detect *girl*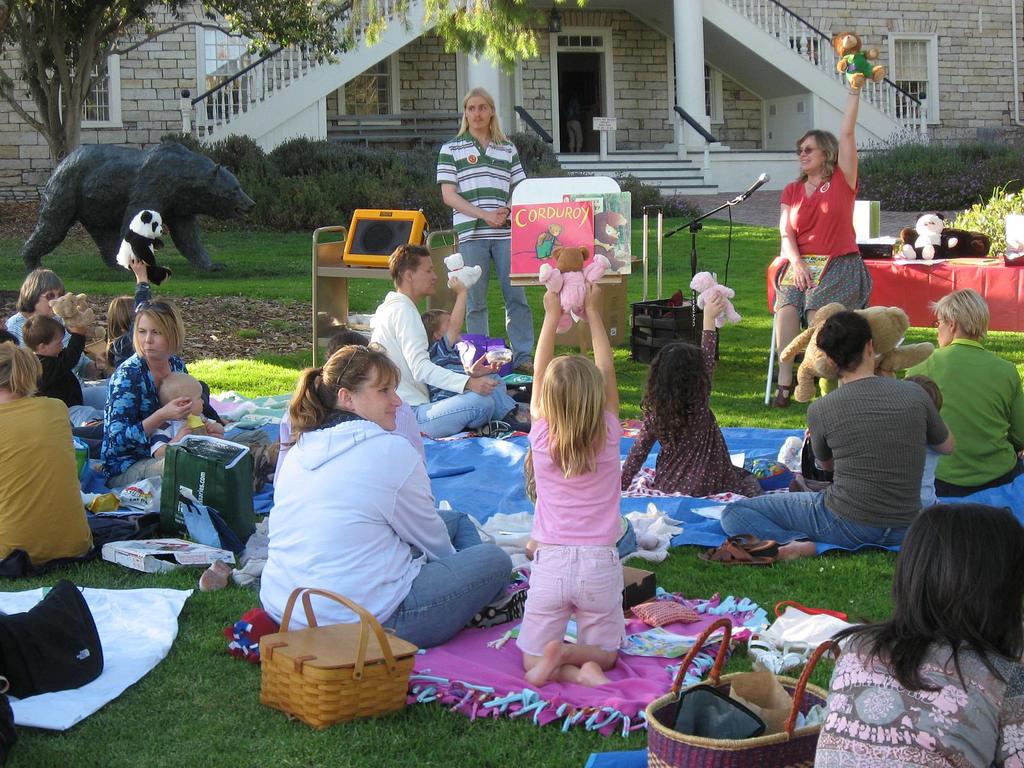
514, 280, 627, 694
